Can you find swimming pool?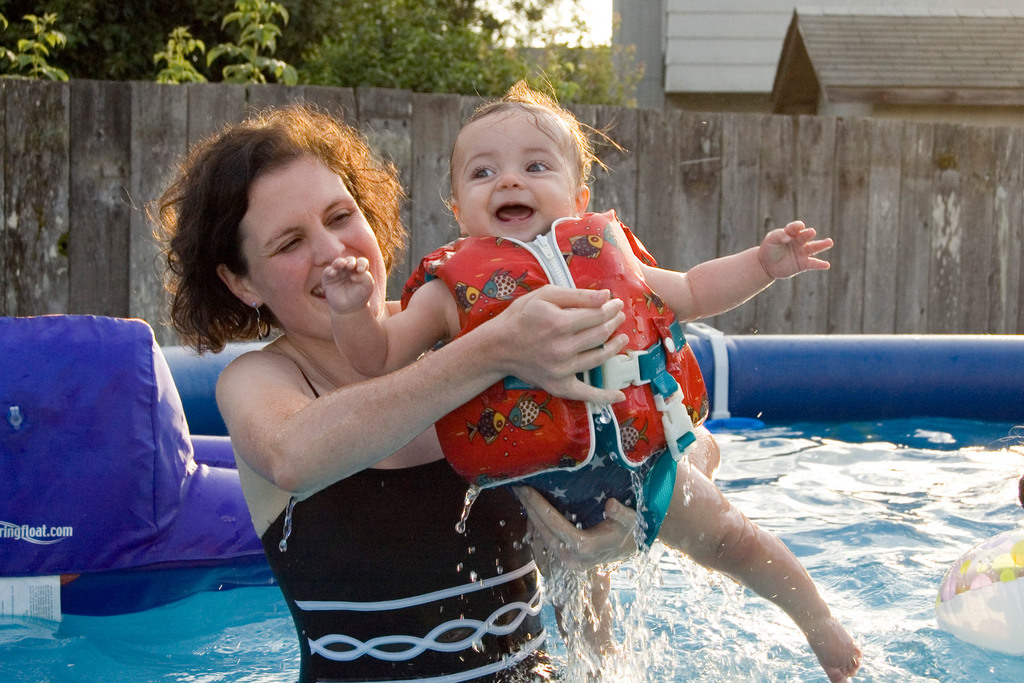
Yes, bounding box: {"x1": 0, "y1": 333, "x2": 1023, "y2": 682}.
